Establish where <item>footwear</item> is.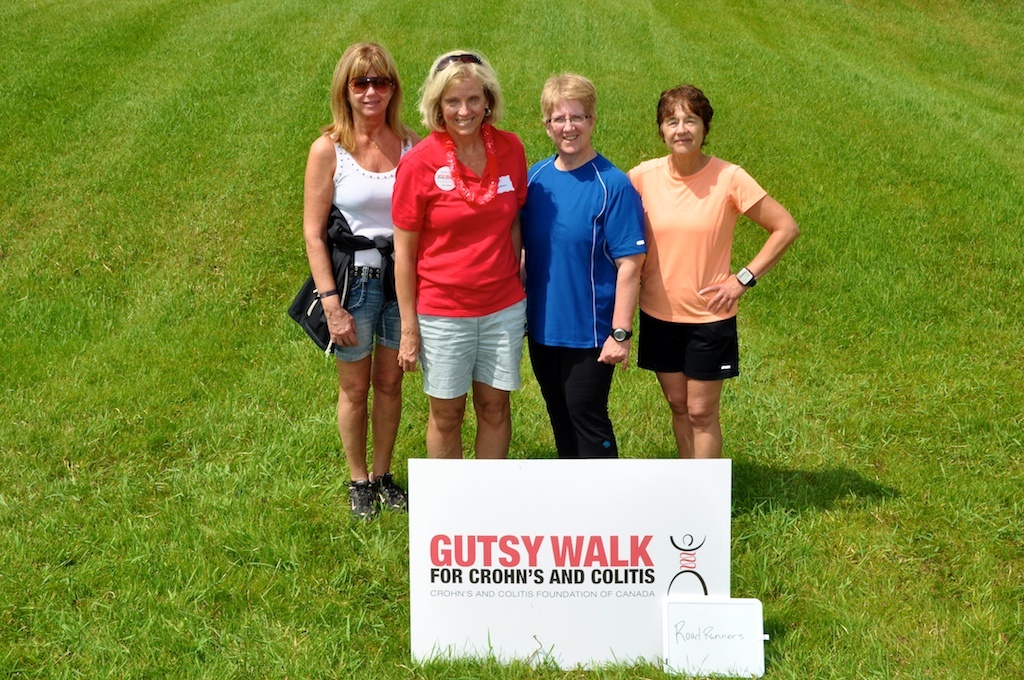
Established at {"left": 342, "top": 476, "right": 378, "bottom": 522}.
